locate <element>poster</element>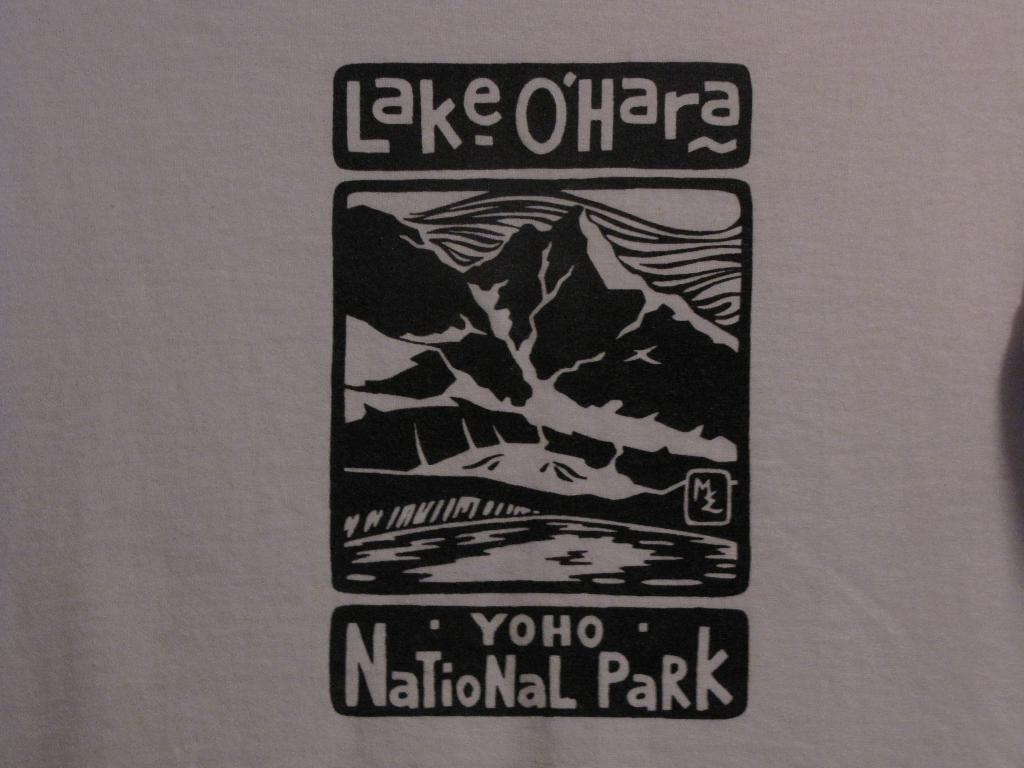
detection(0, 0, 1023, 767)
